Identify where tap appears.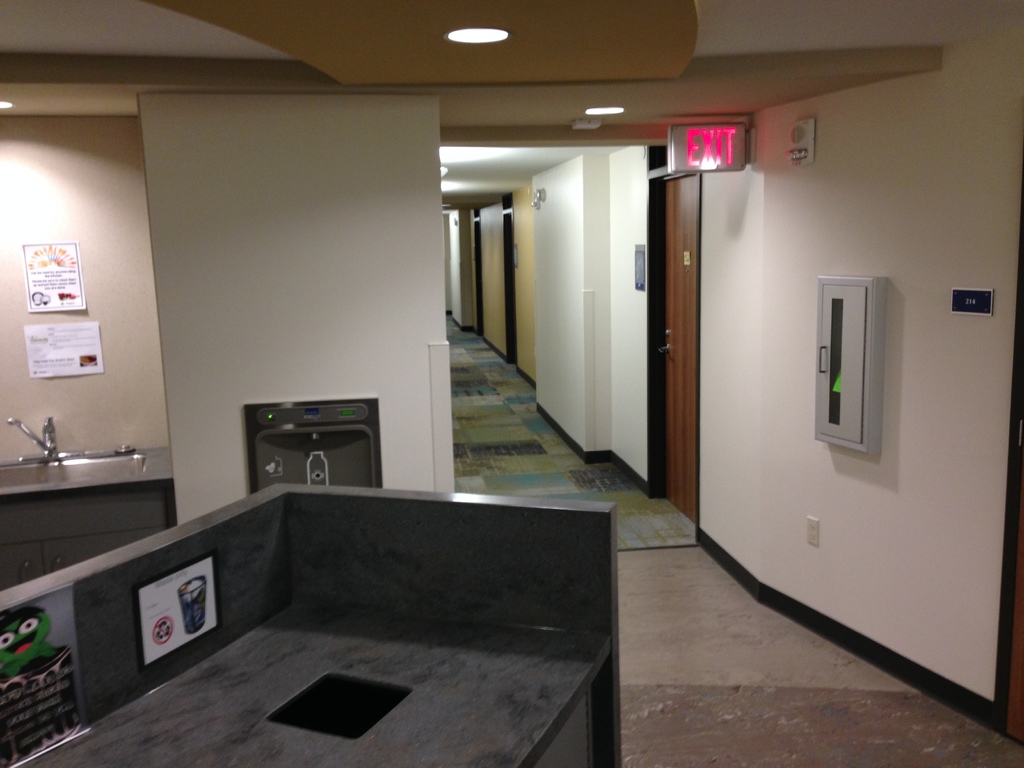
Appears at locate(1, 418, 56, 460).
